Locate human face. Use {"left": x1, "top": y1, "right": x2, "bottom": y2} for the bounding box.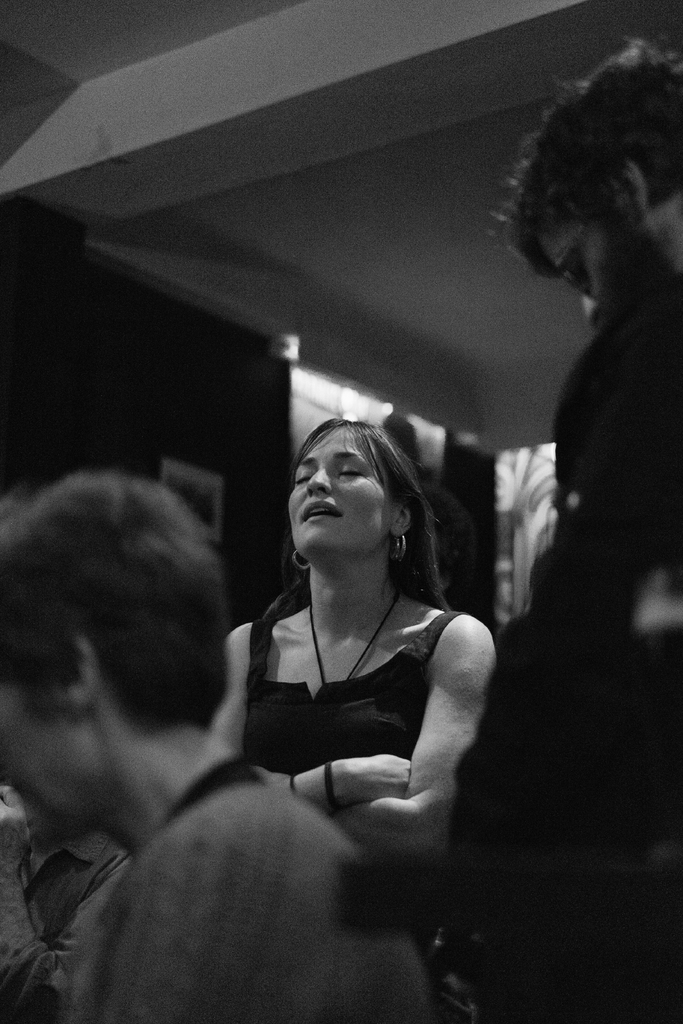
{"left": 544, "top": 213, "right": 656, "bottom": 326}.
